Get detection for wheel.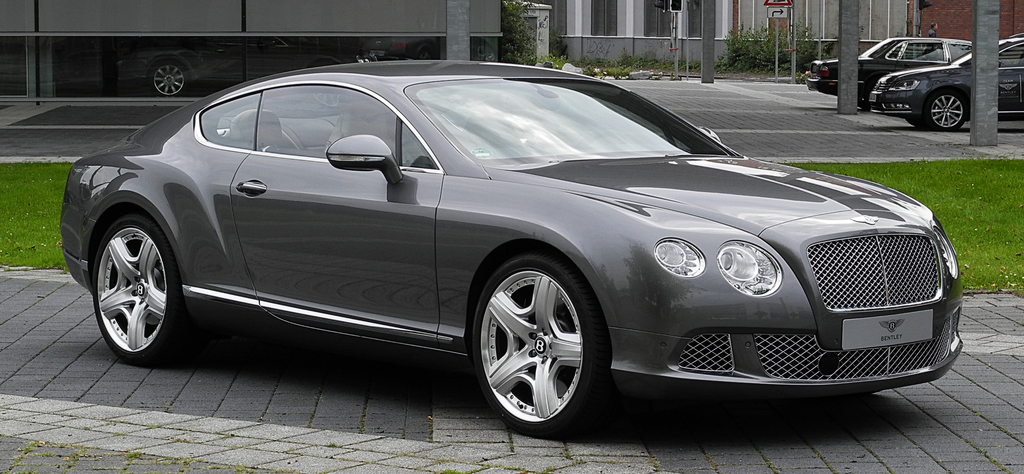
Detection: [x1=156, y1=63, x2=189, y2=95].
